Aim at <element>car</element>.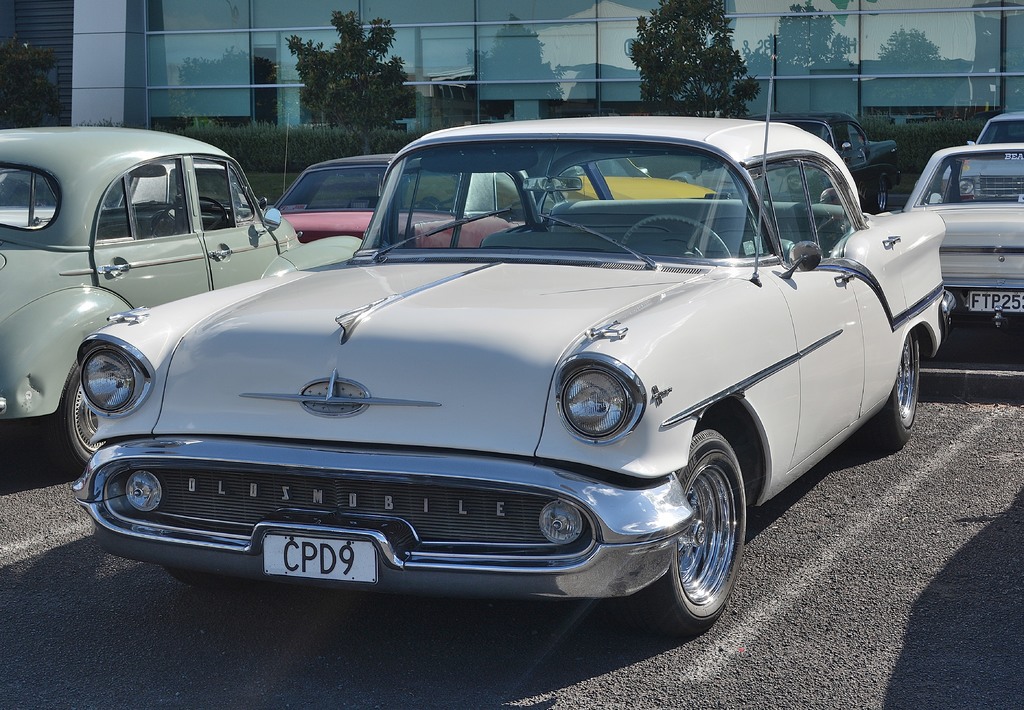
Aimed at detection(967, 111, 1023, 143).
